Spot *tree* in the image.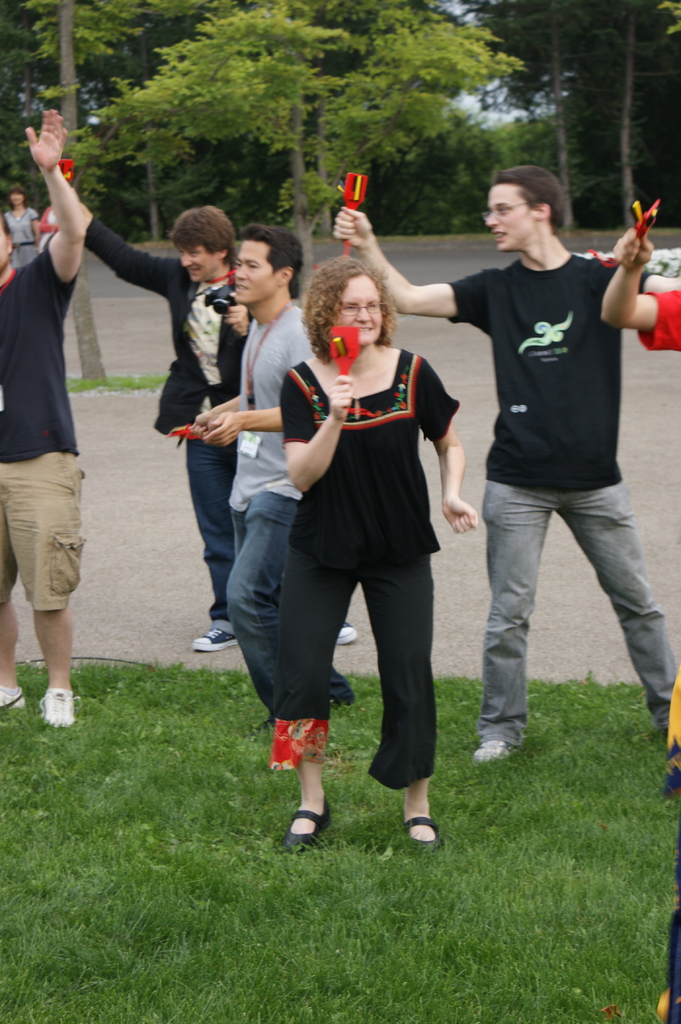
*tree* found at [x1=0, y1=0, x2=51, y2=225].
